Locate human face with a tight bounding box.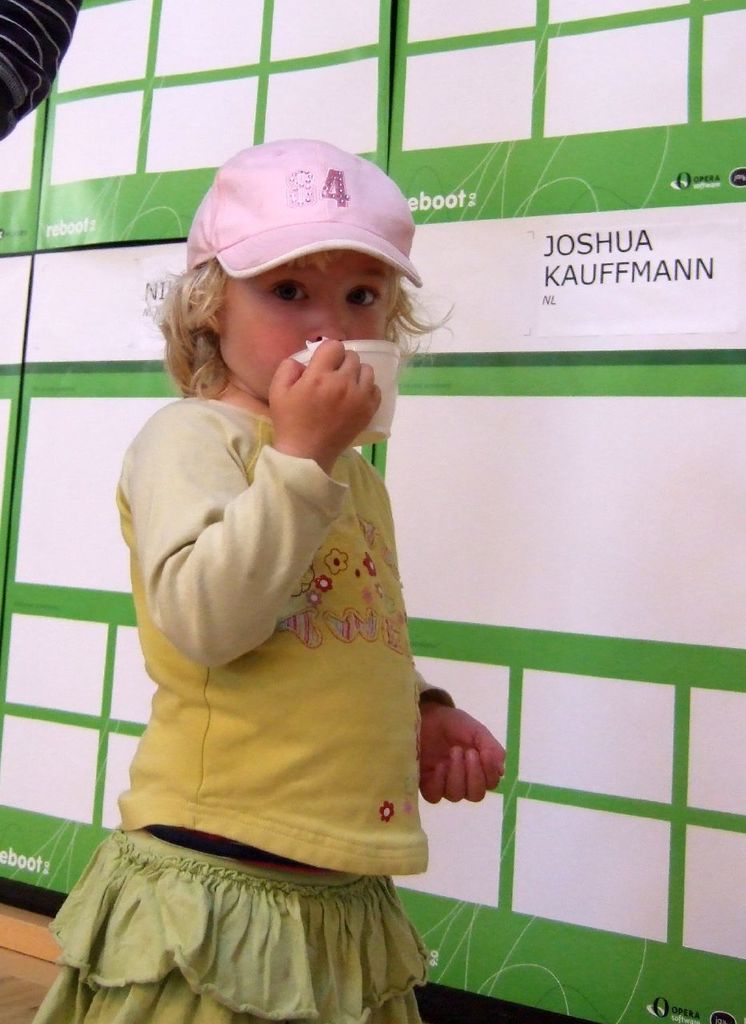
x1=209 y1=240 x2=401 y2=398.
